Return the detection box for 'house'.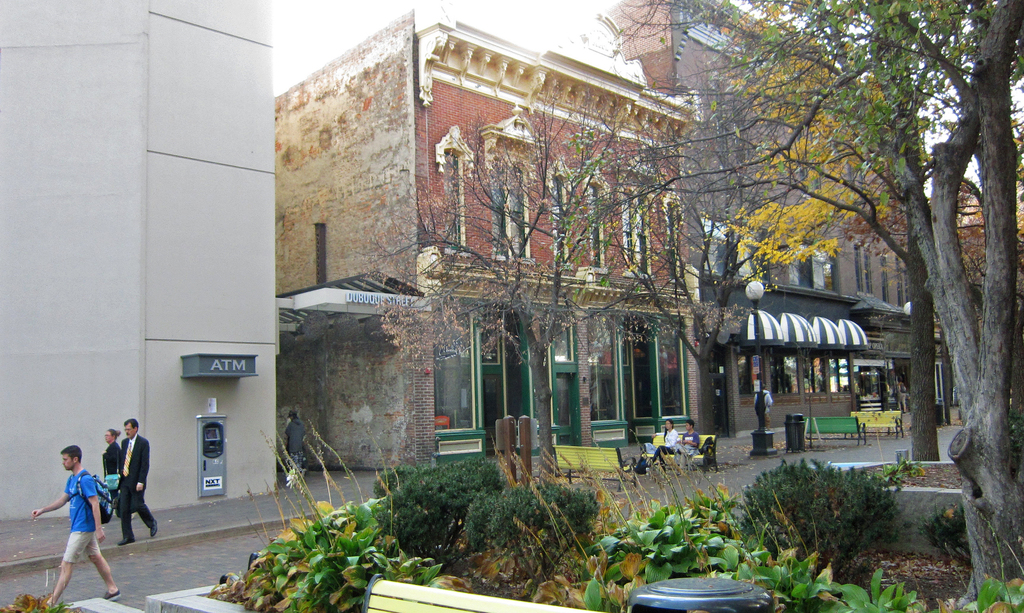
[x1=588, y1=4, x2=934, y2=468].
